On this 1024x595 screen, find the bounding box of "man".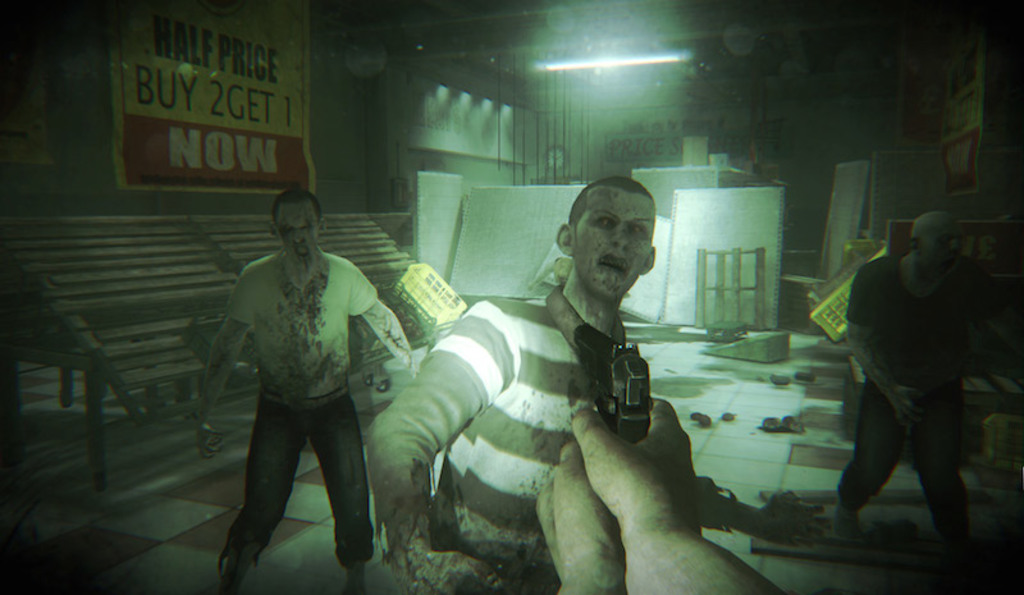
Bounding box: BBox(831, 211, 991, 541).
